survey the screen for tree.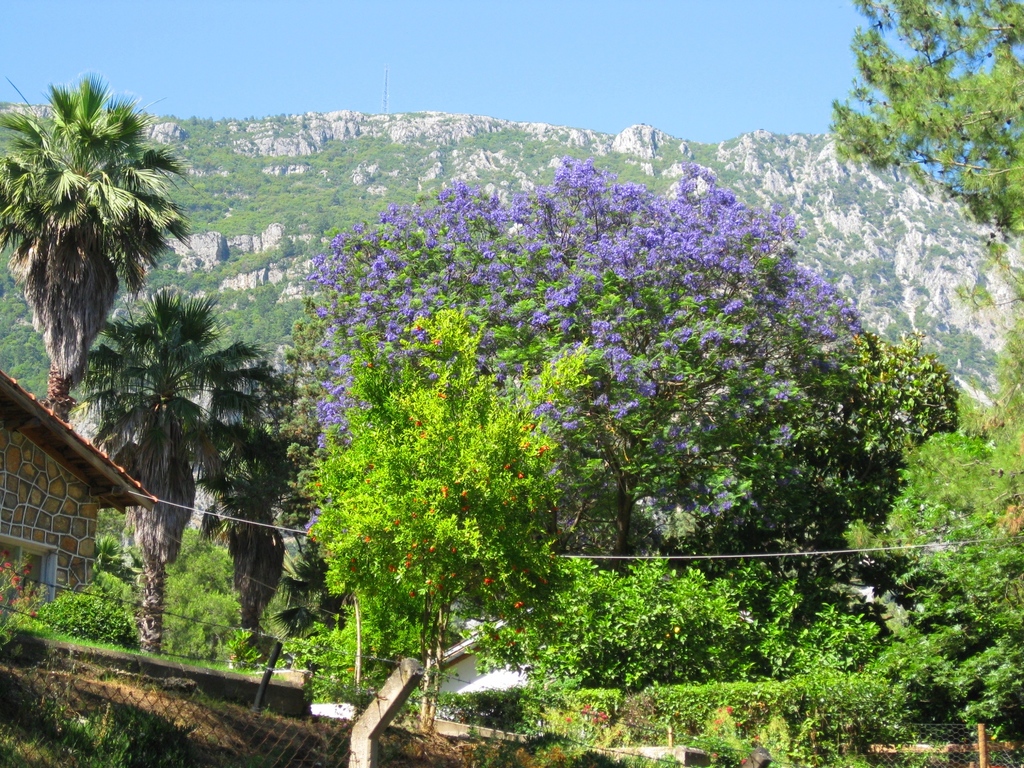
Survey found: rect(828, 0, 1023, 307).
